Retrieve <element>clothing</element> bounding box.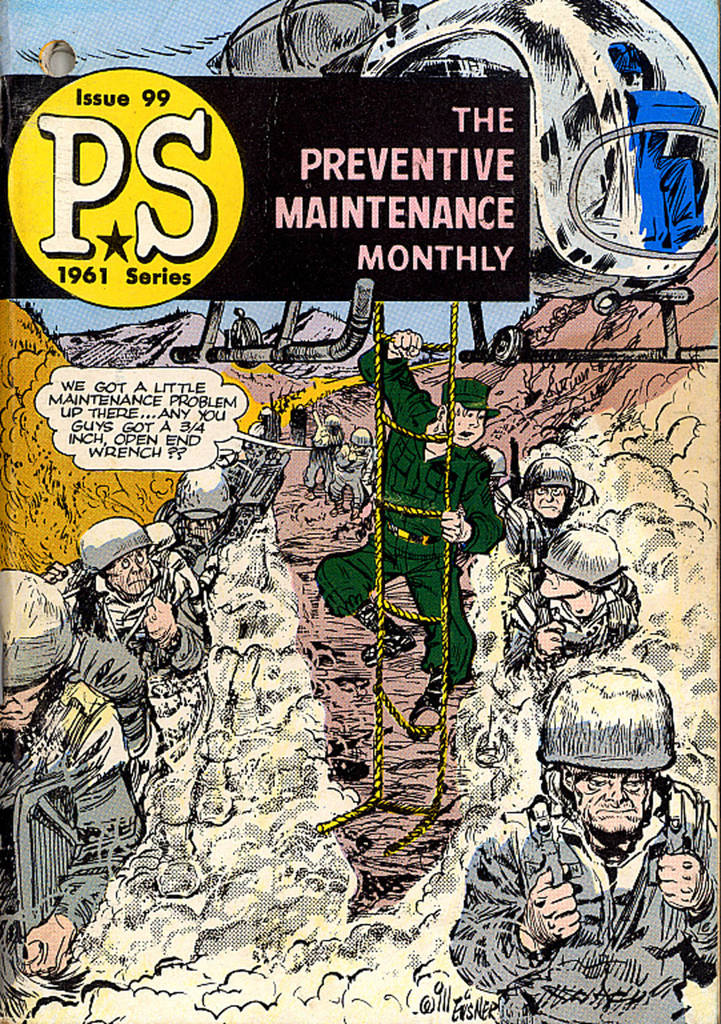
Bounding box: <bbox>0, 665, 135, 993</bbox>.
